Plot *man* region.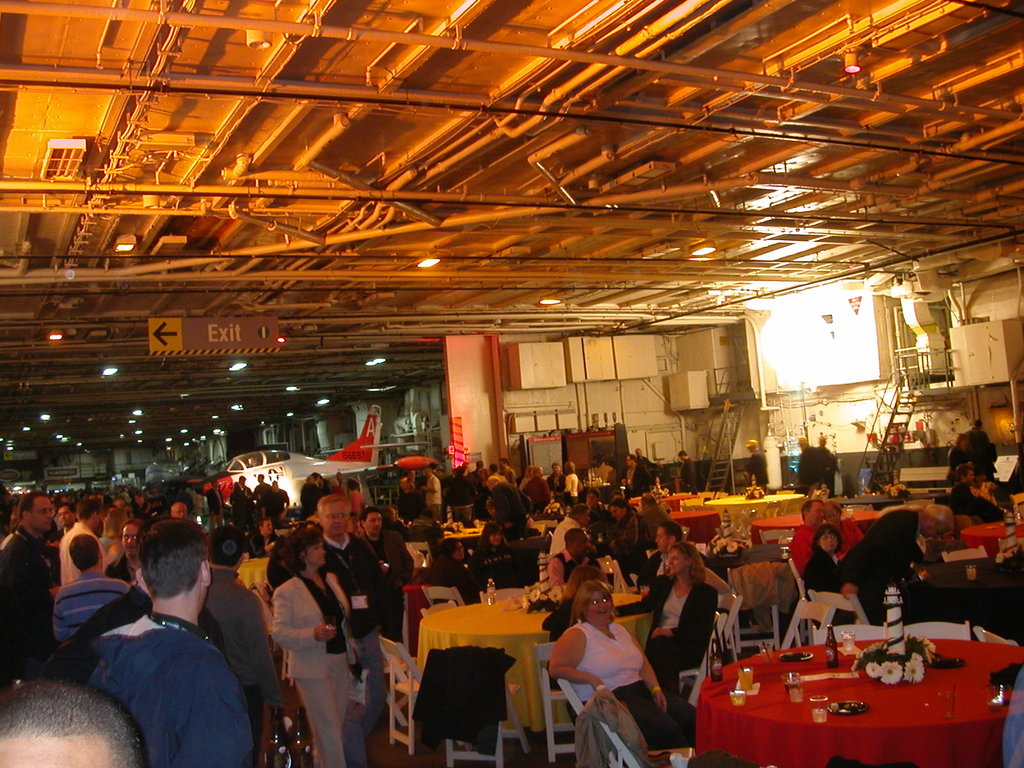
Plotted at pyautogui.locateOnScreen(639, 491, 671, 533).
